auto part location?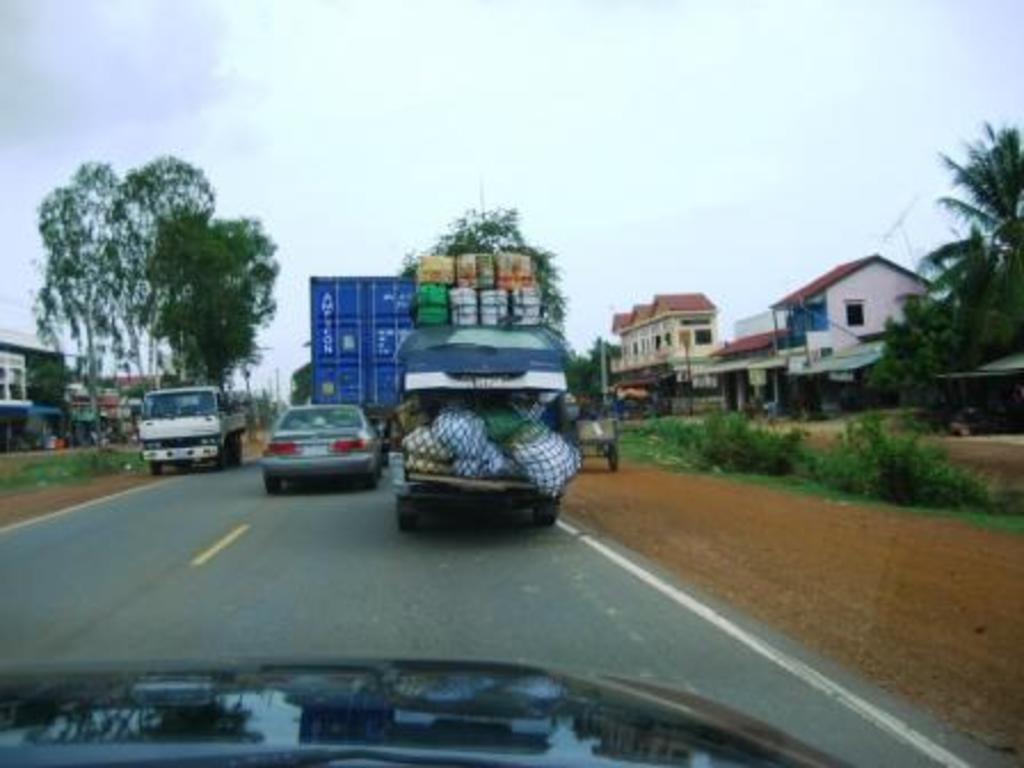
rect(7, 656, 859, 766)
